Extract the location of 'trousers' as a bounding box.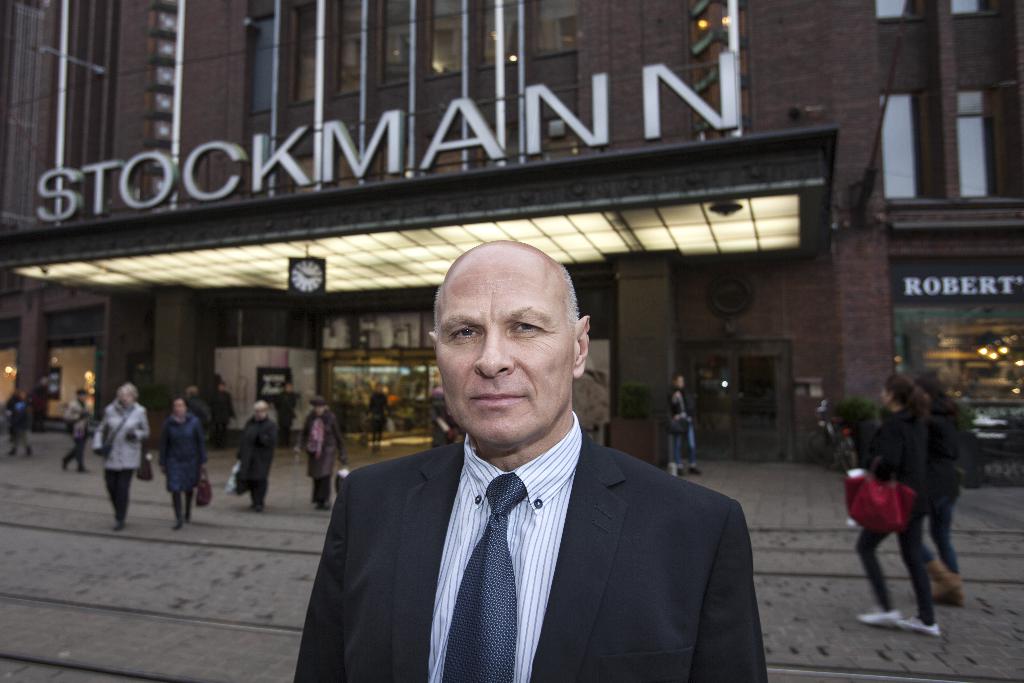
Rect(106, 470, 134, 522).
